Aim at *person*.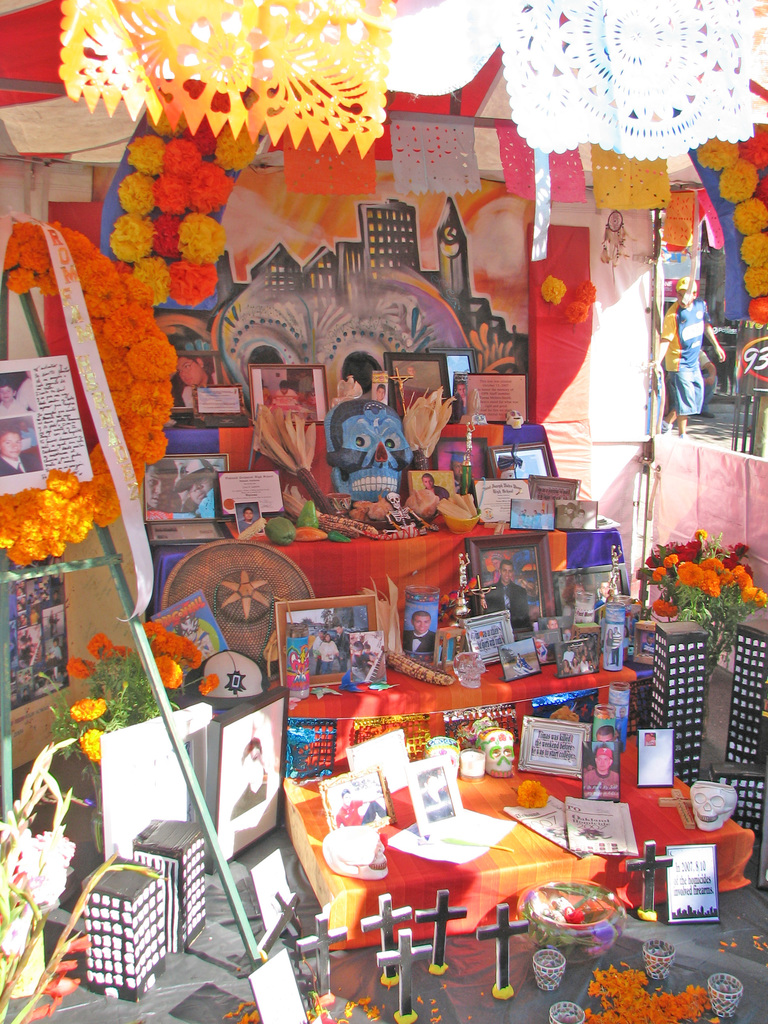
Aimed at <region>0, 426, 34, 477</region>.
